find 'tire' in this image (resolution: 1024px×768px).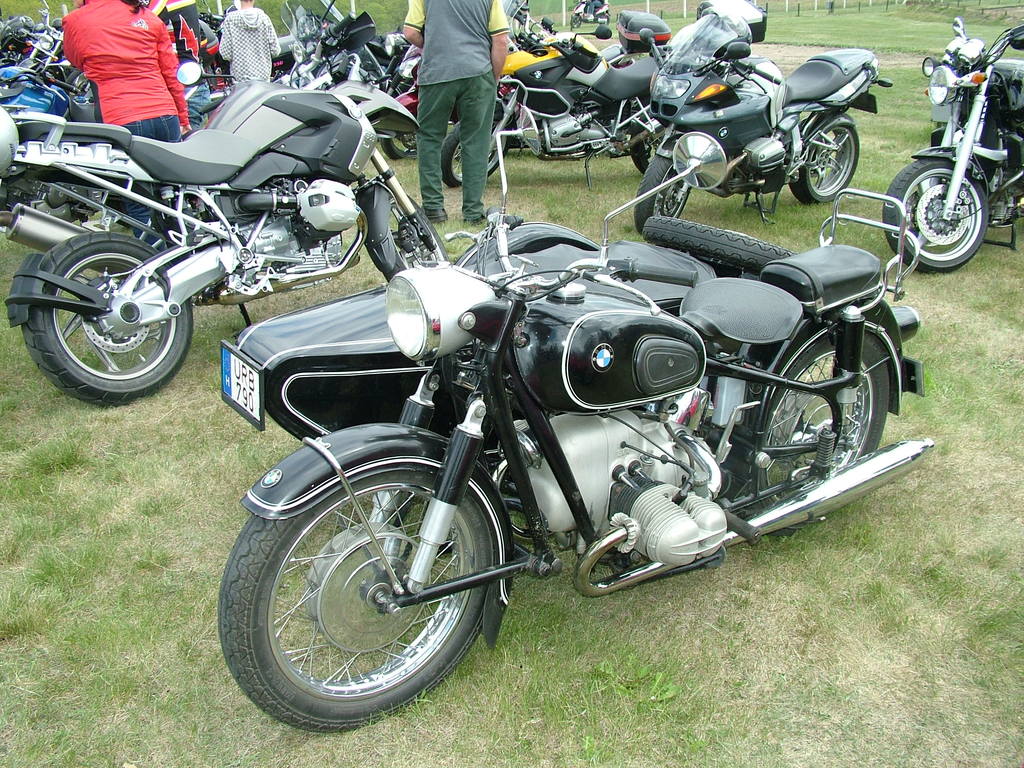
401:135:409:145.
